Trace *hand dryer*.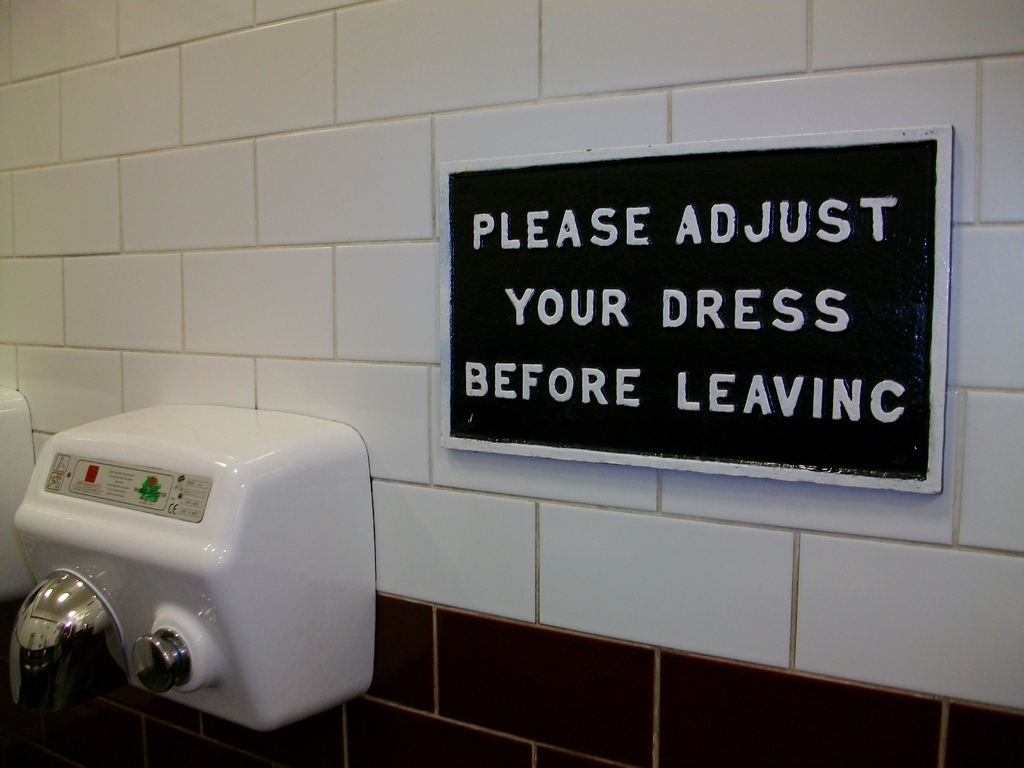
Traced to [9,401,374,733].
